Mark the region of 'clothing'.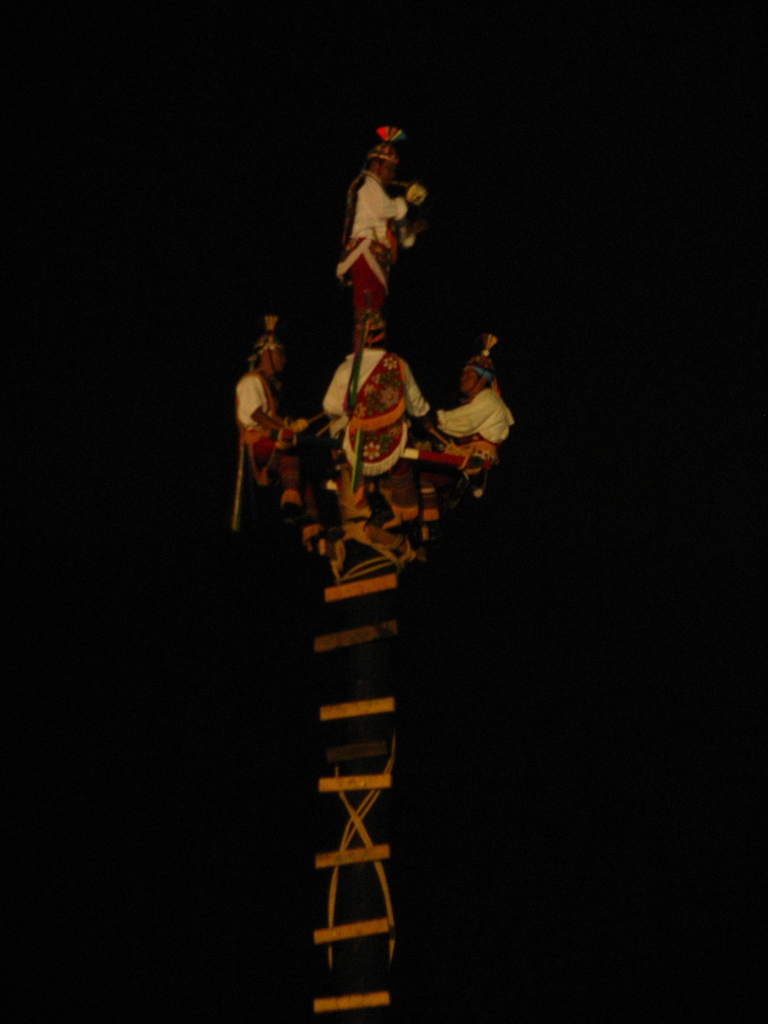
Region: bbox=(426, 379, 508, 466).
